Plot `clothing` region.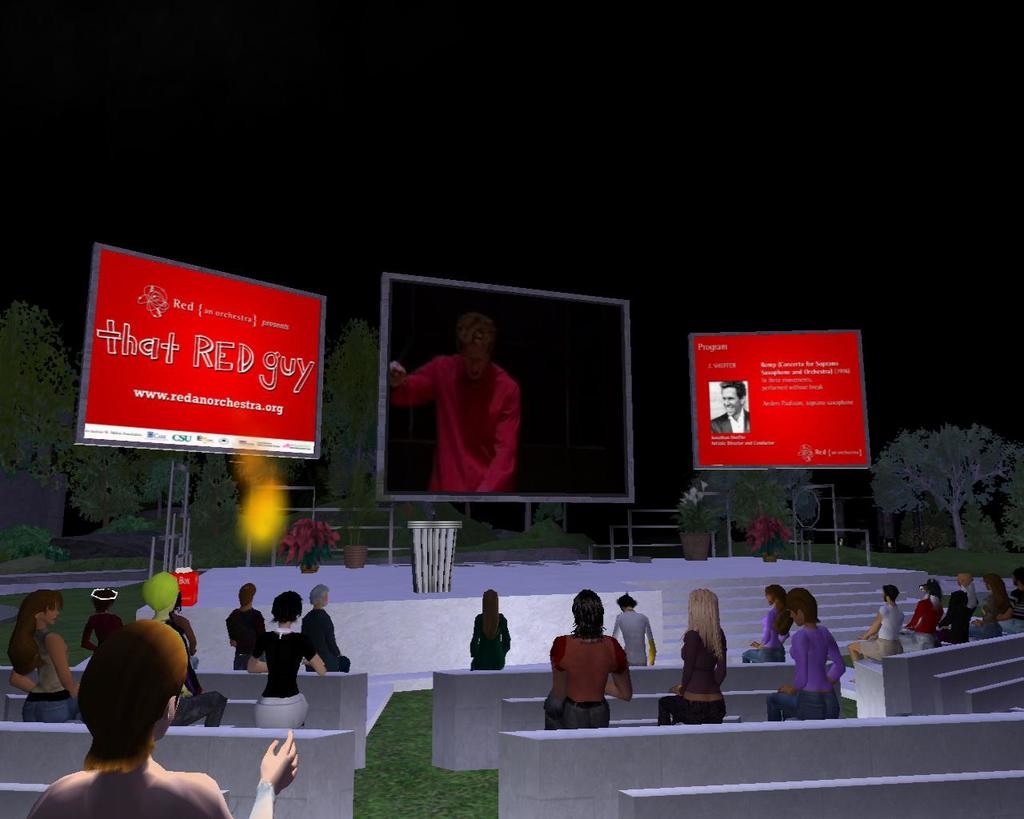
Plotted at detection(741, 615, 856, 717).
